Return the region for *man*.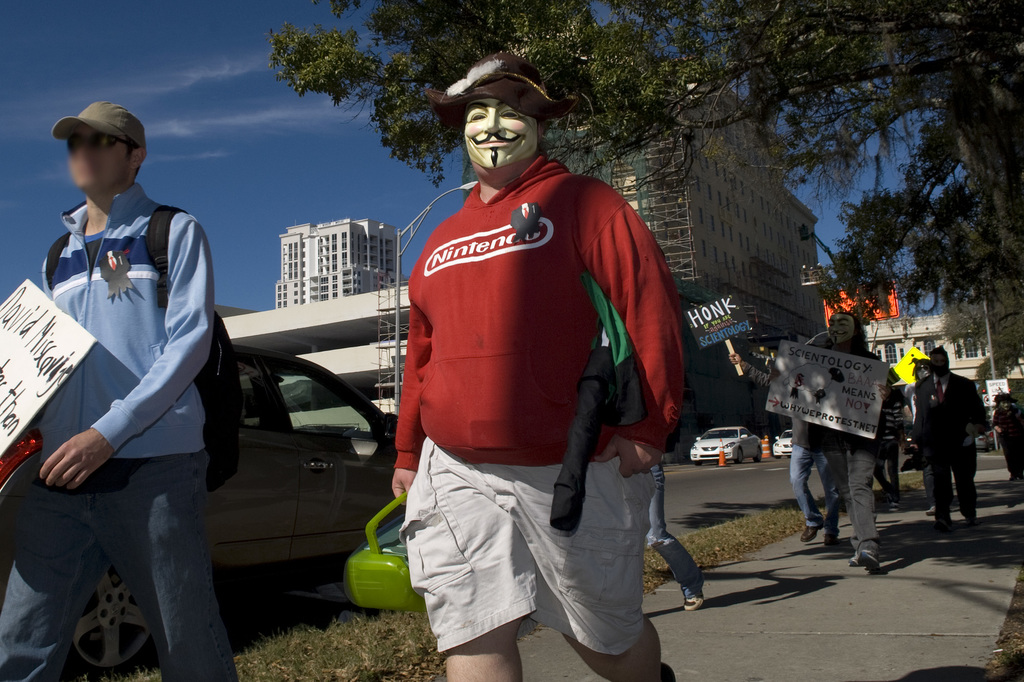
<box>390,55,680,681</box>.
